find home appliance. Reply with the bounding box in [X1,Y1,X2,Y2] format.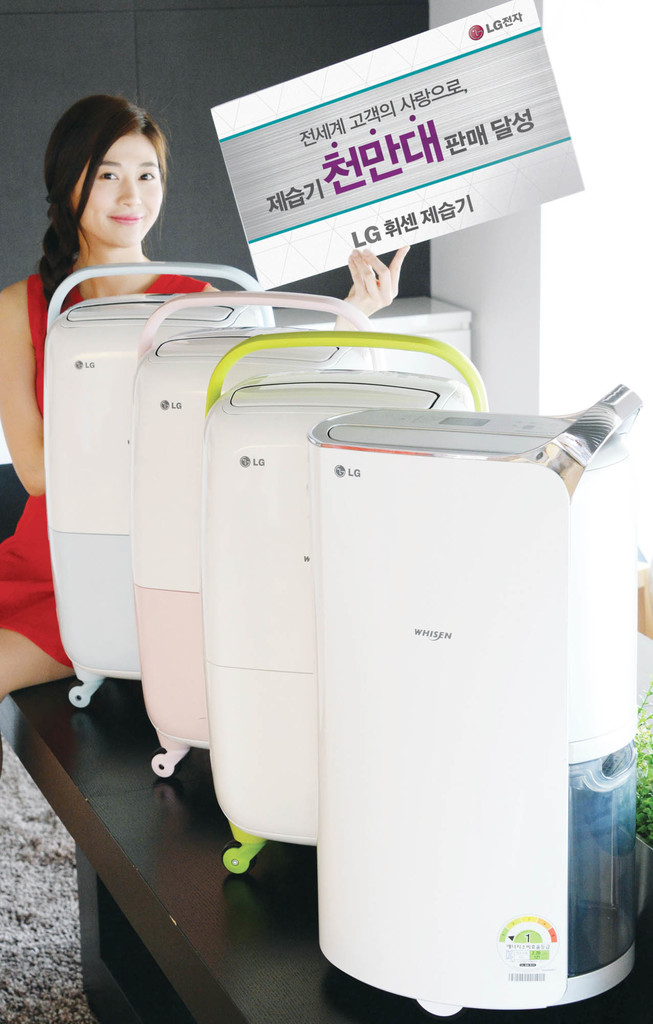
[136,285,382,783].
